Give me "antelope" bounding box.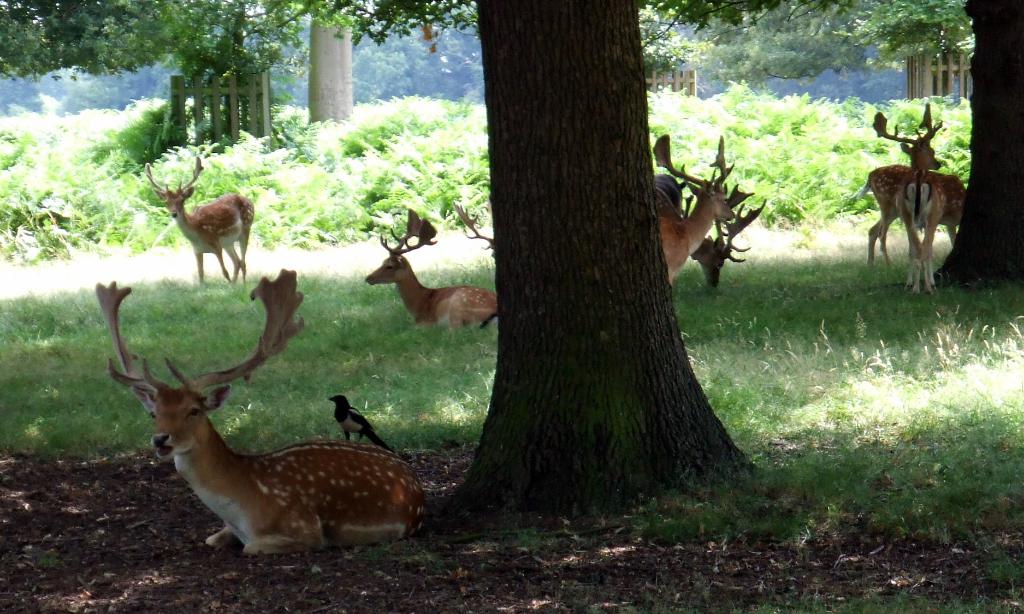
<bbox>646, 126, 731, 283</bbox>.
